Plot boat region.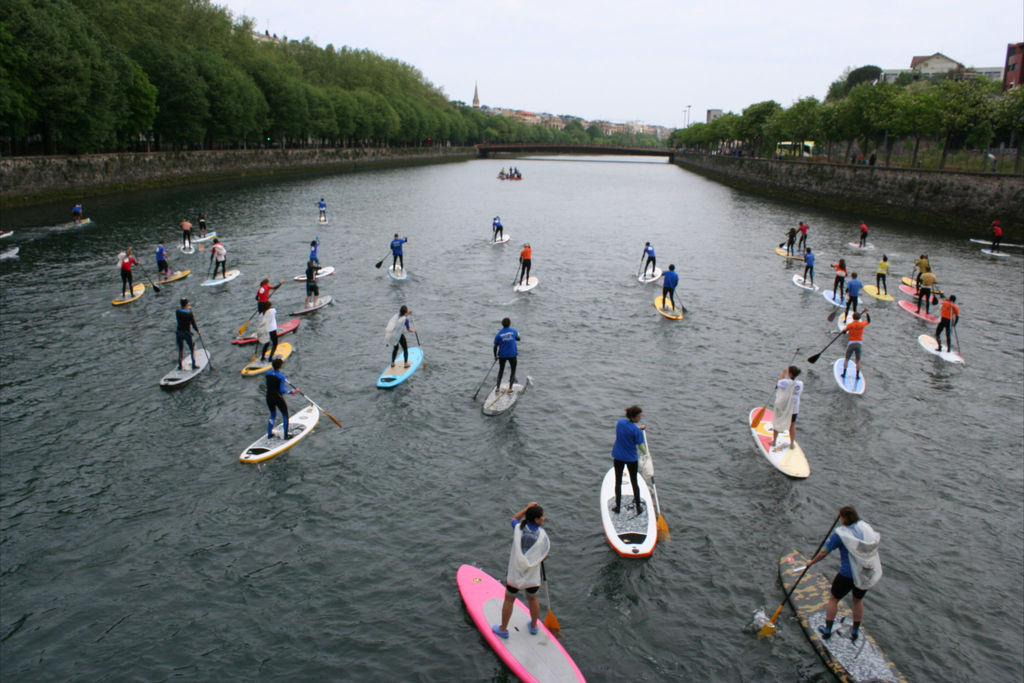
Plotted at box(823, 289, 852, 311).
